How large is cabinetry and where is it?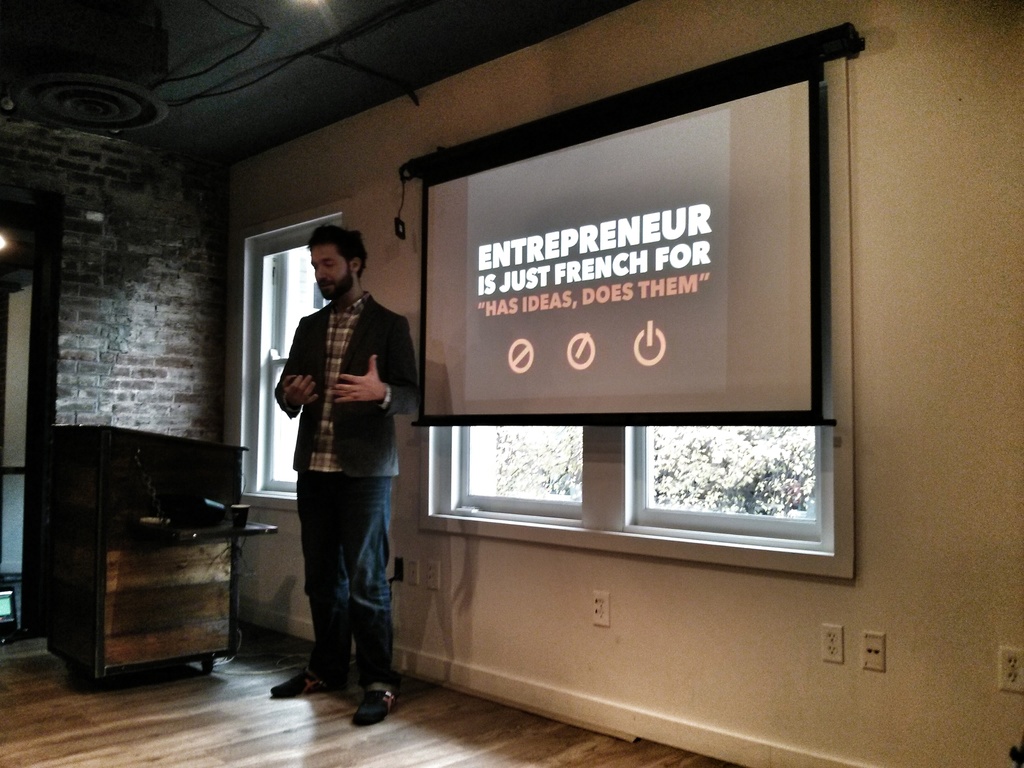
Bounding box: pyautogui.locateOnScreen(42, 415, 269, 701).
